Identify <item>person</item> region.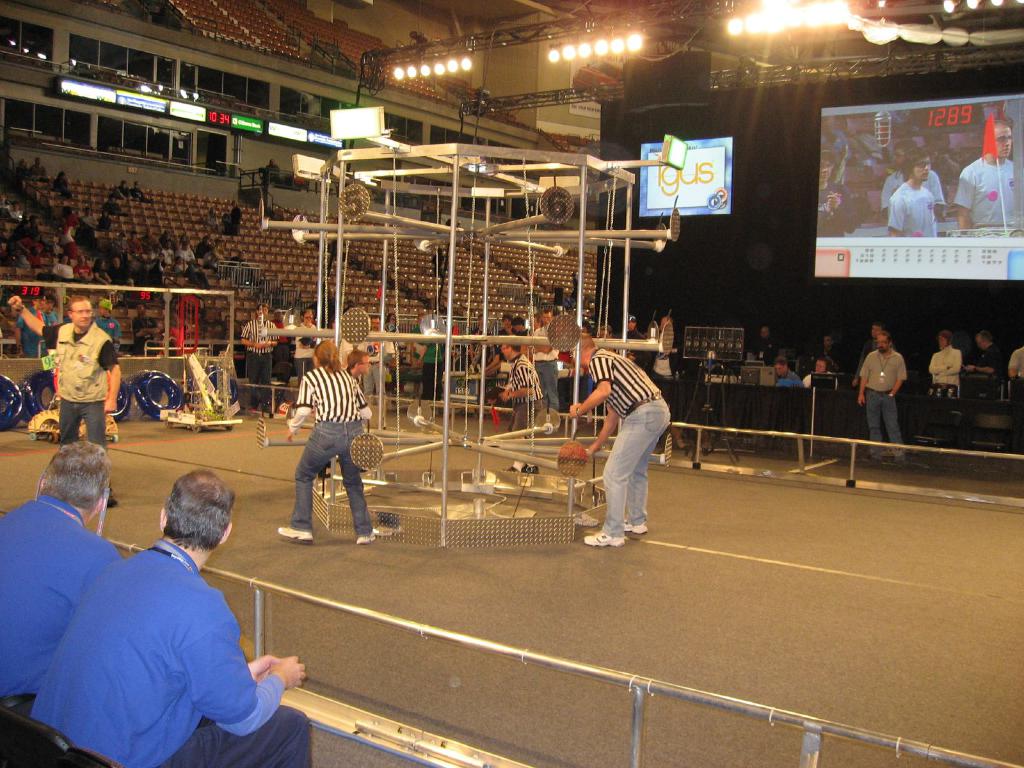
Region: 978, 331, 996, 381.
